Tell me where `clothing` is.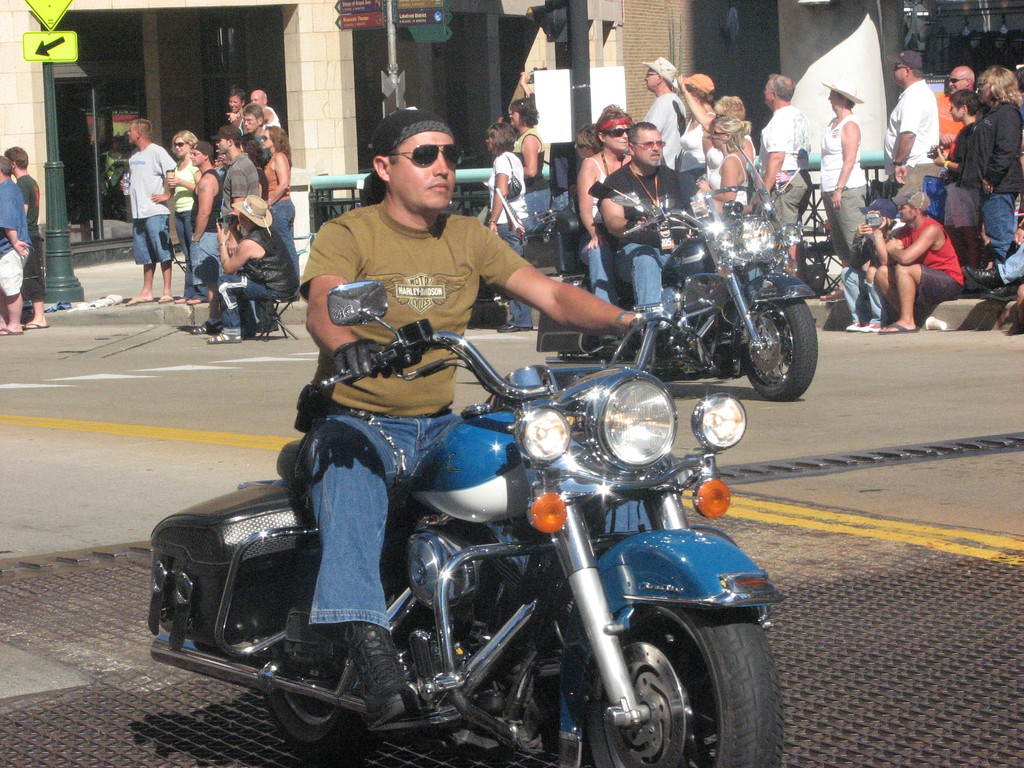
`clothing` is at bbox(0, 180, 30, 298).
